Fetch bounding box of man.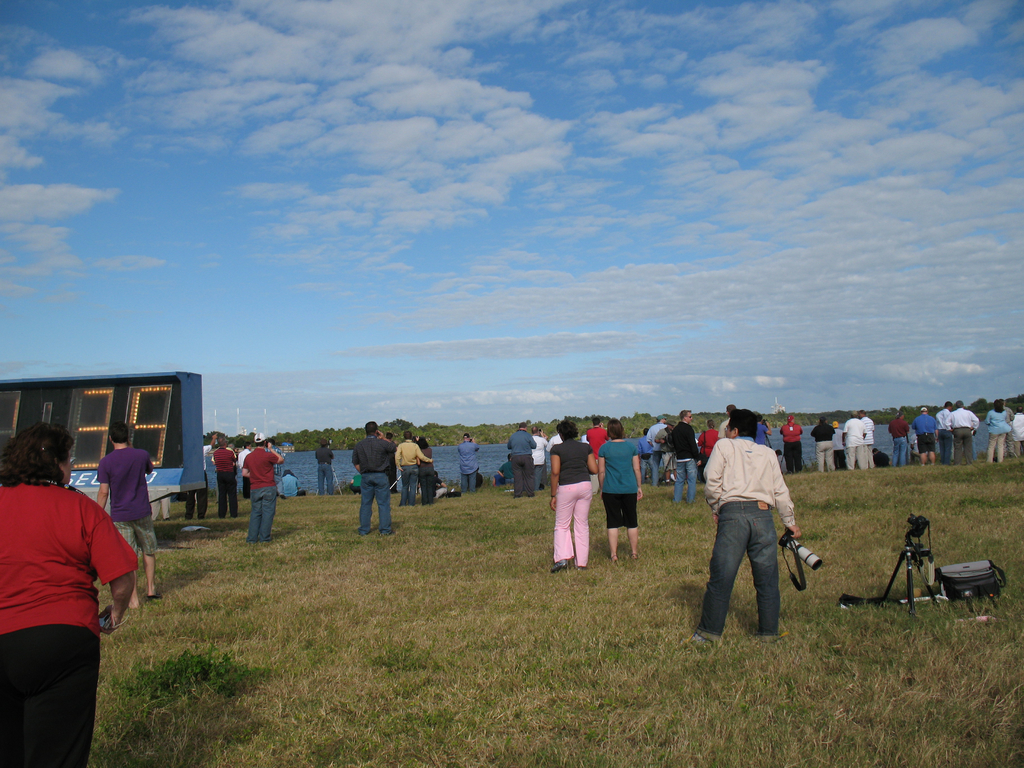
Bbox: {"left": 886, "top": 414, "right": 918, "bottom": 478}.
